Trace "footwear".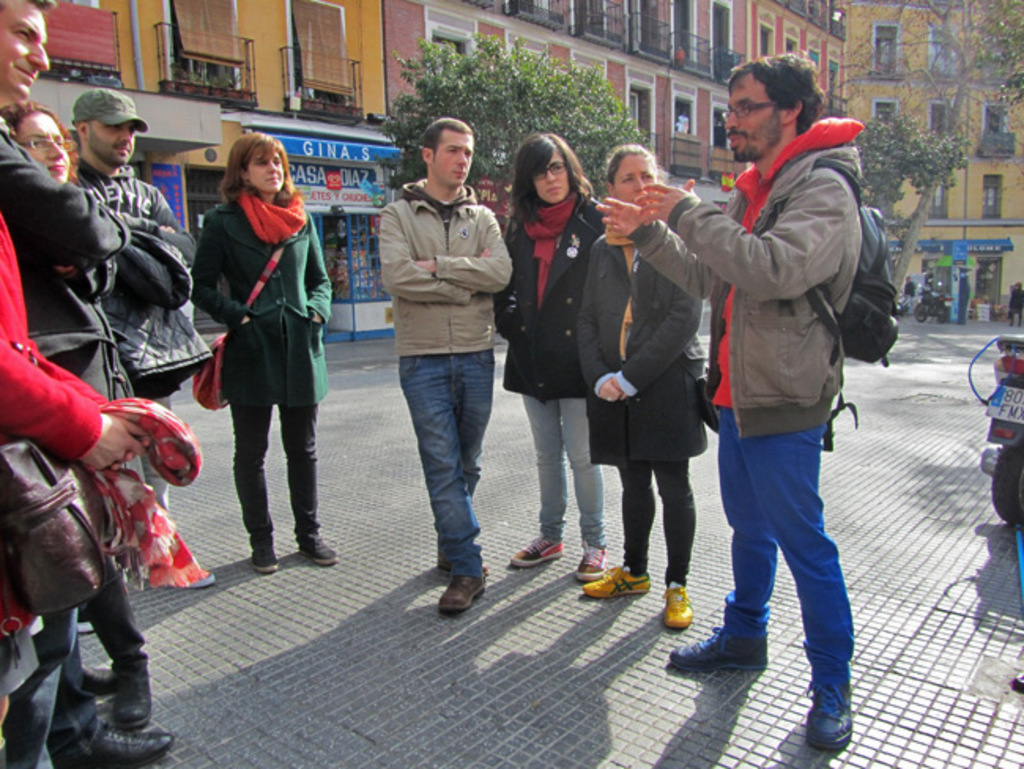
Traced to [left=572, top=548, right=610, bottom=577].
